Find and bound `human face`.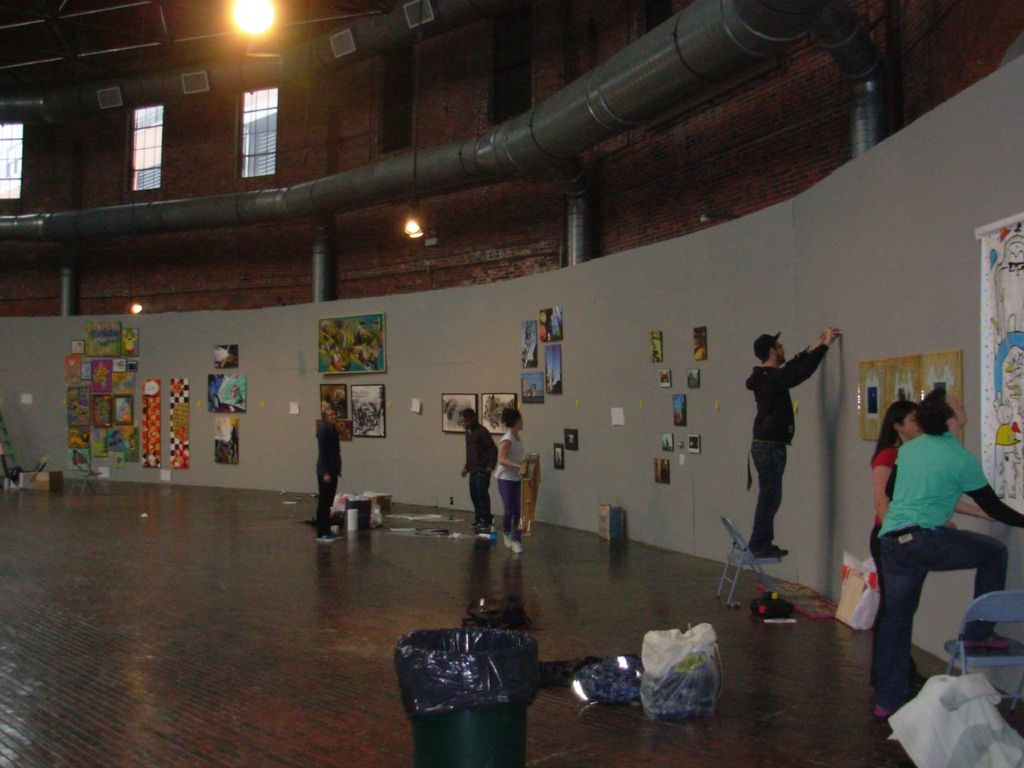
Bound: (x1=326, y1=410, x2=336, y2=422).
